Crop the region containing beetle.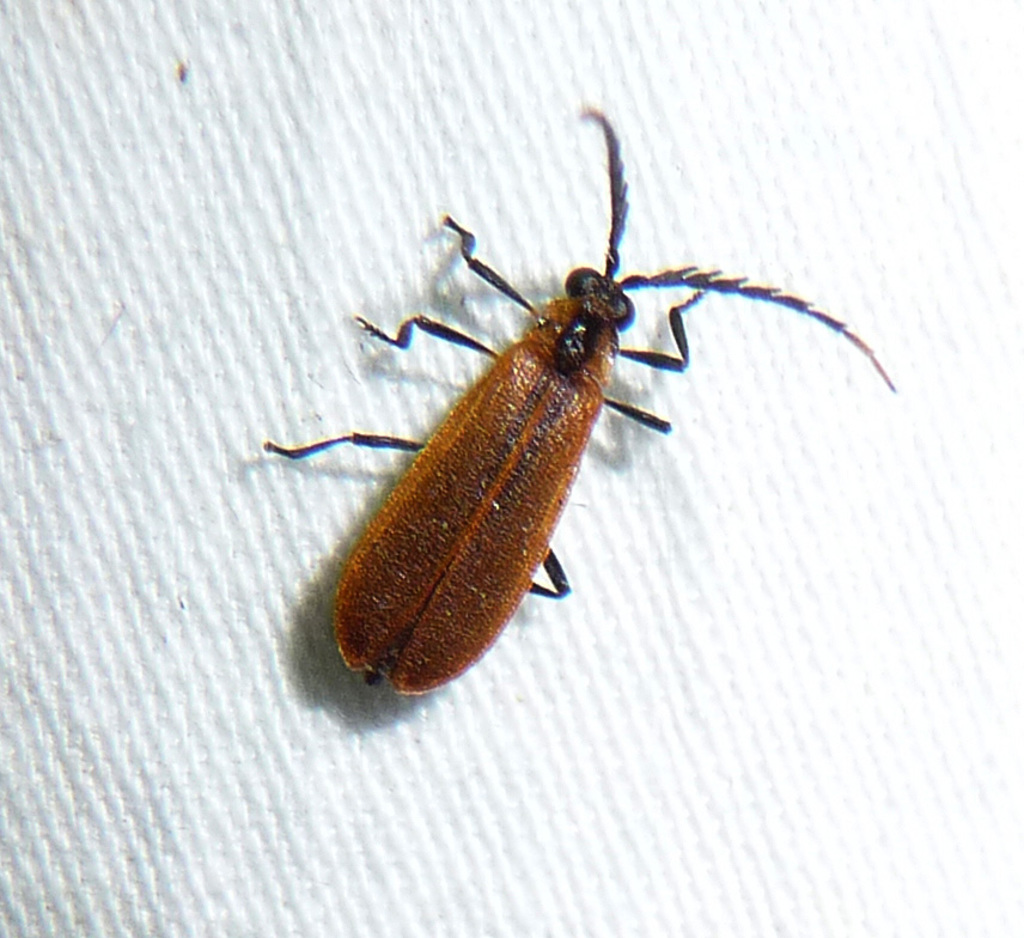
Crop region: 278:73:918:724.
